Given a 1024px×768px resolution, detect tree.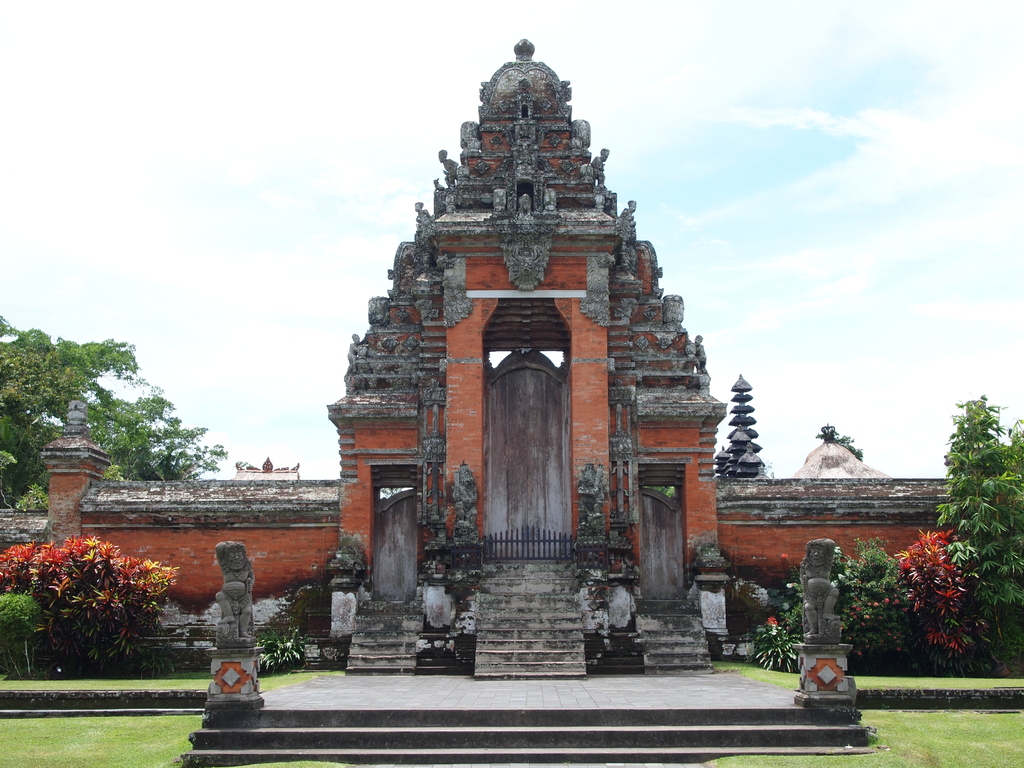
detection(0, 317, 230, 513).
